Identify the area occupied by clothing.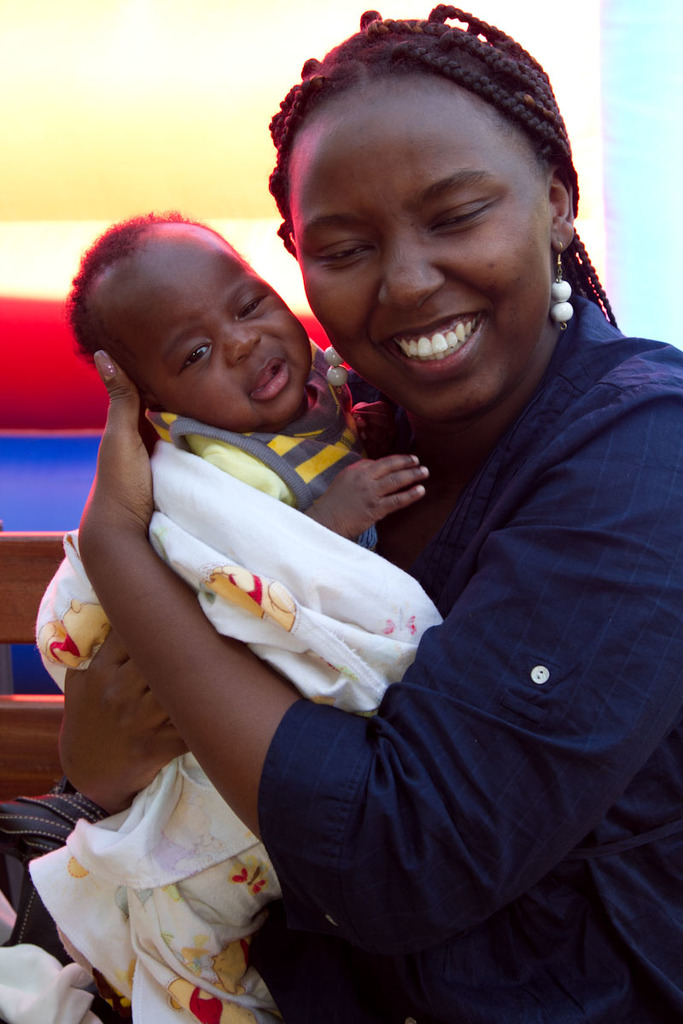
Area: <bbox>143, 328, 387, 561</bbox>.
